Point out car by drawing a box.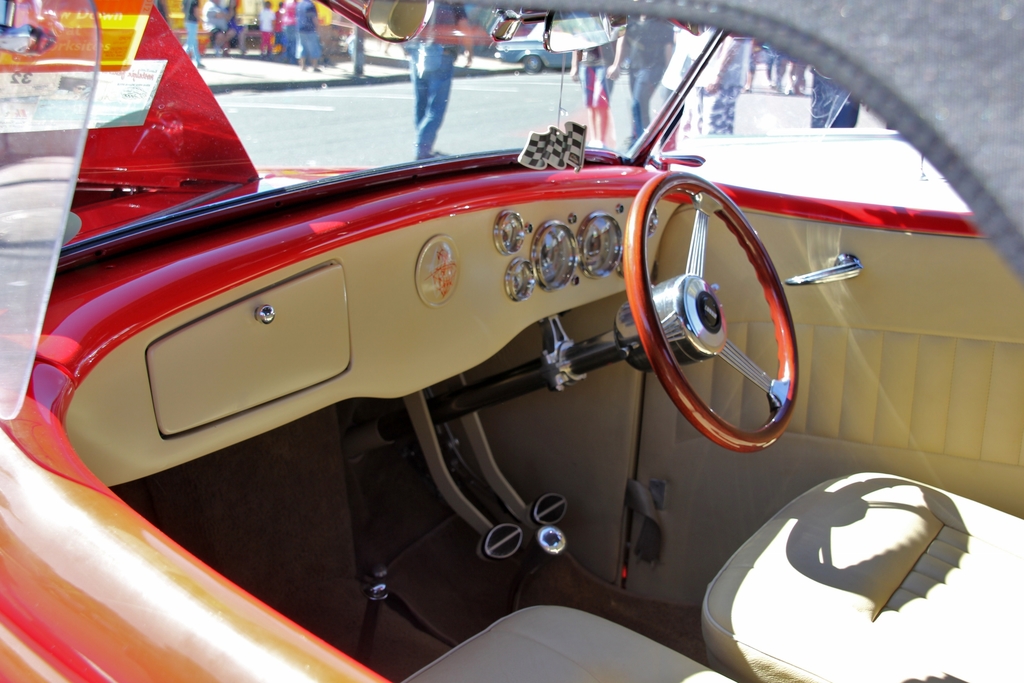
detection(0, 0, 1020, 682).
